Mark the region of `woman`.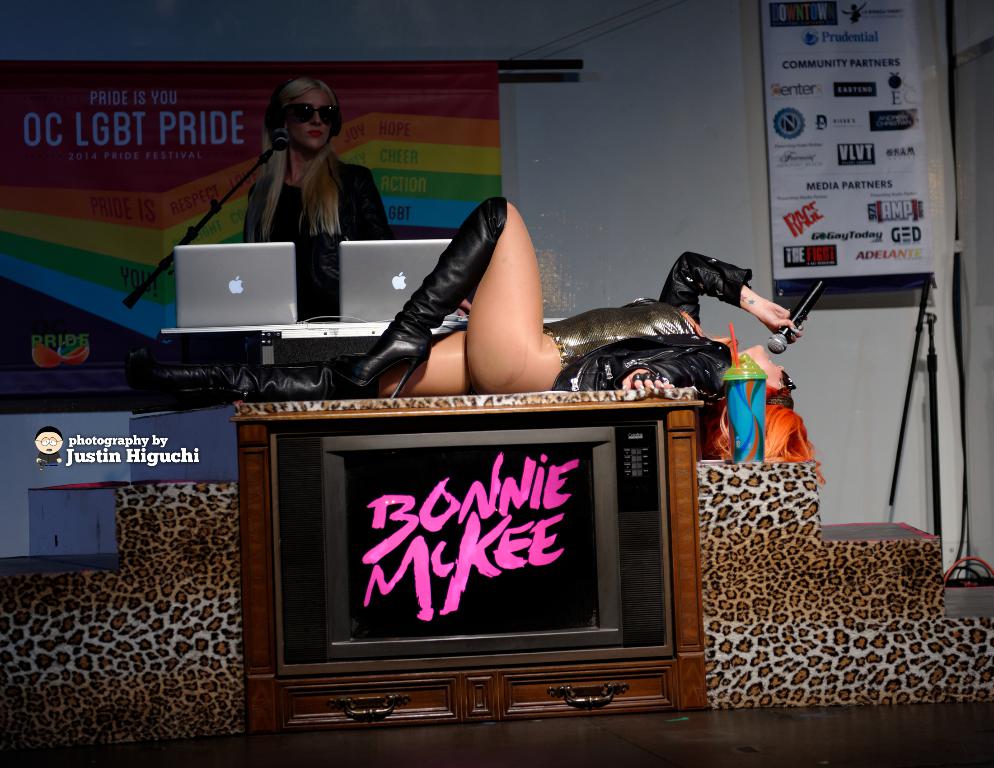
Region: left=242, top=70, right=380, bottom=304.
